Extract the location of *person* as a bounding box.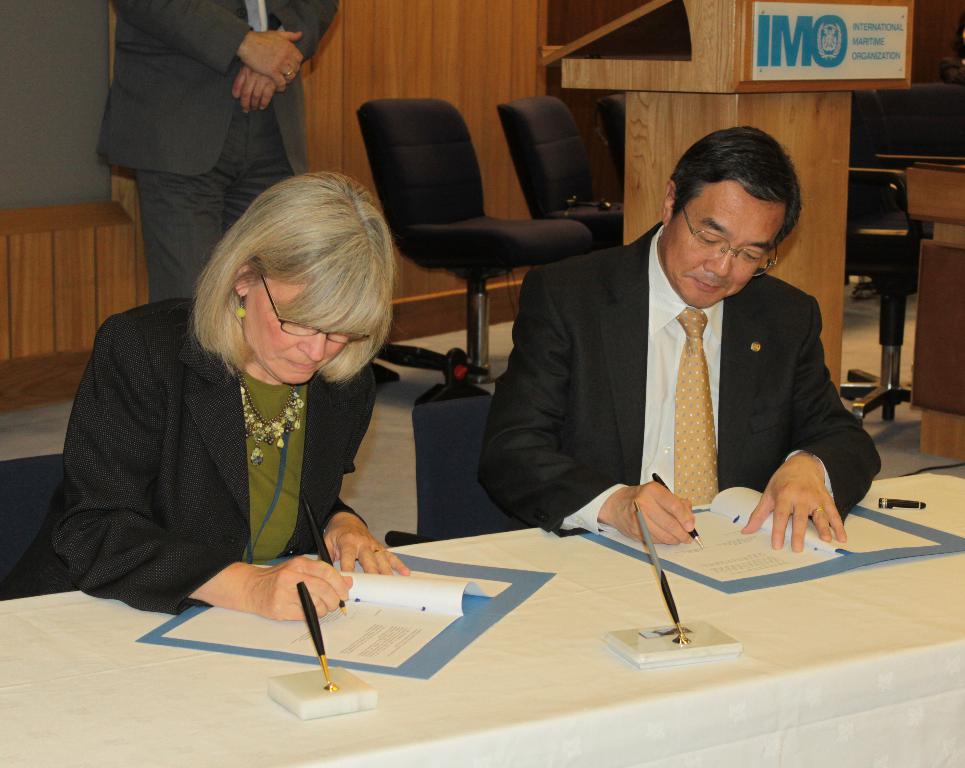
bbox=[0, 169, 410, 622].
